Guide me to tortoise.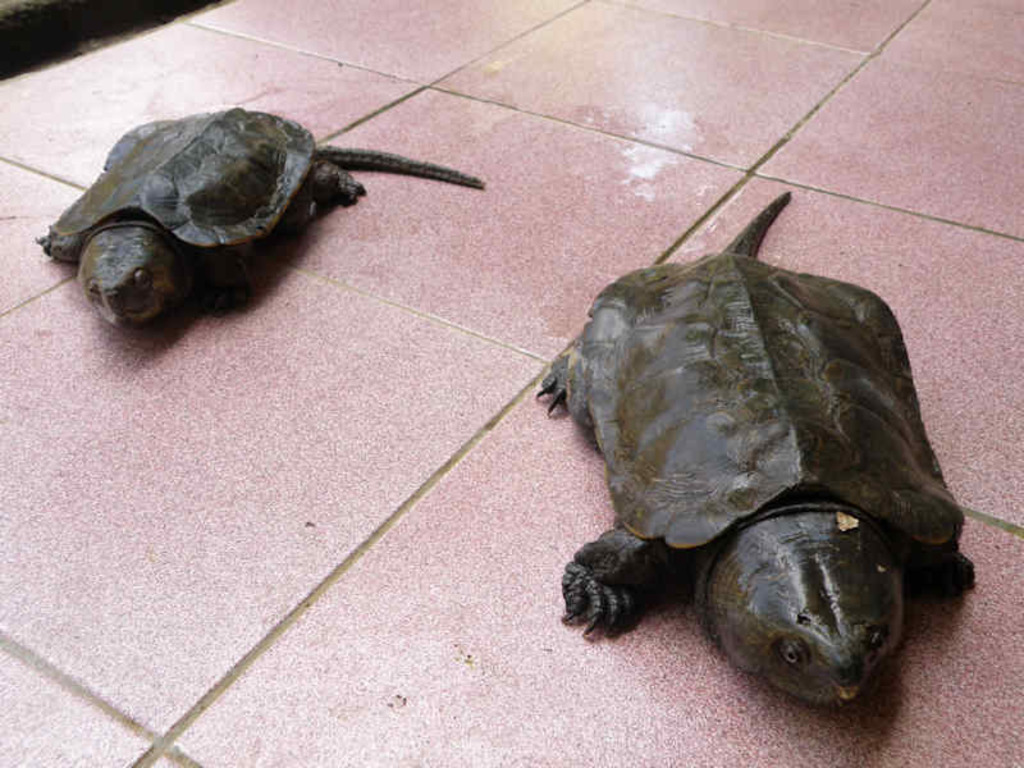
Guidance: bbox=(534, 193, 972, 709).
